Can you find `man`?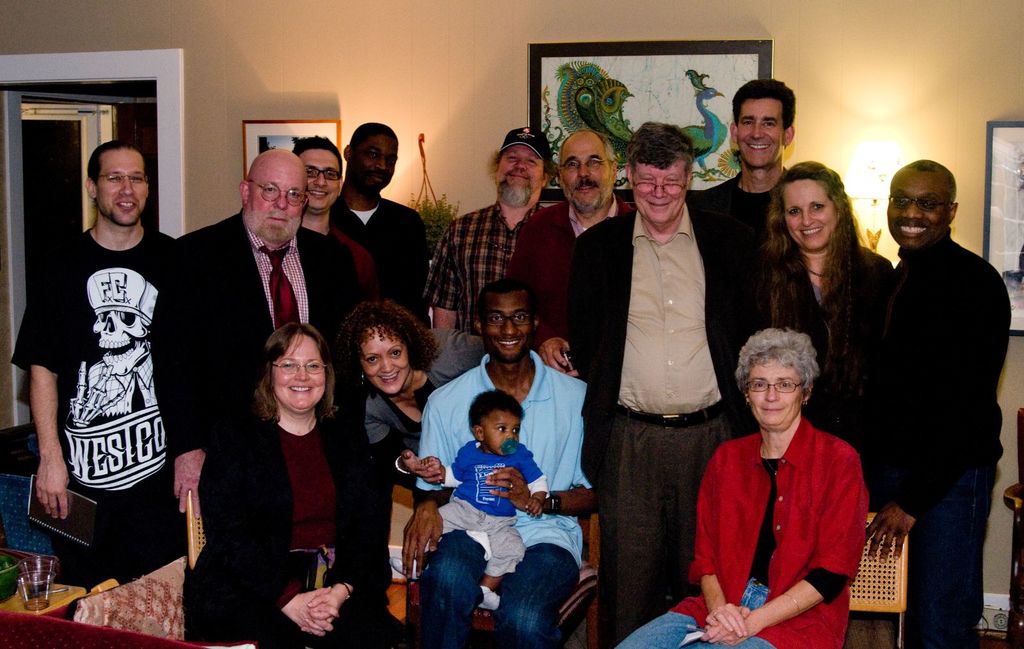
Yes, bounding box: left=534, top=121, right=772, bottom=648.
